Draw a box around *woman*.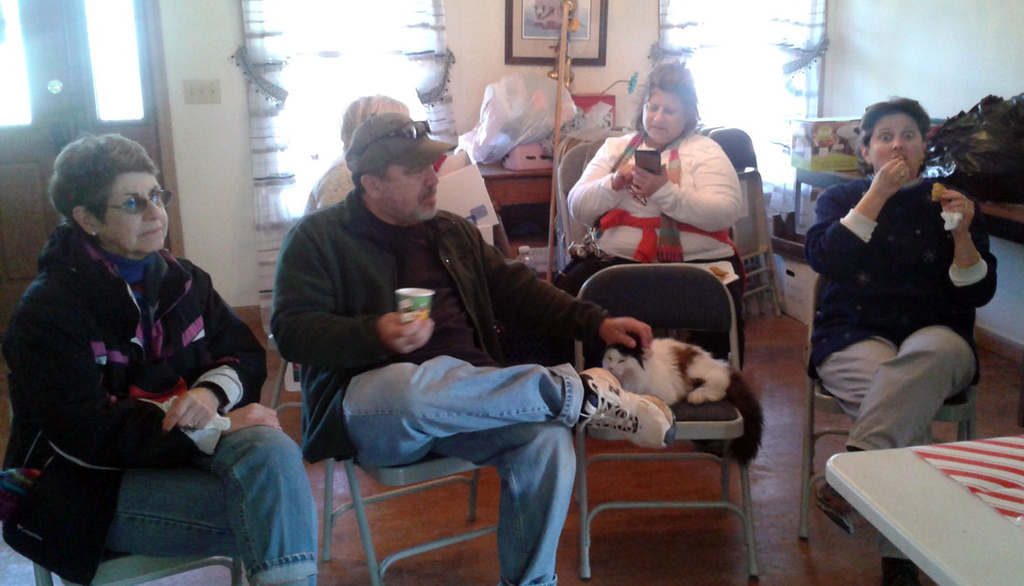
{"left": 806, "top": 92, "right": 991, "bottom": 585}.
